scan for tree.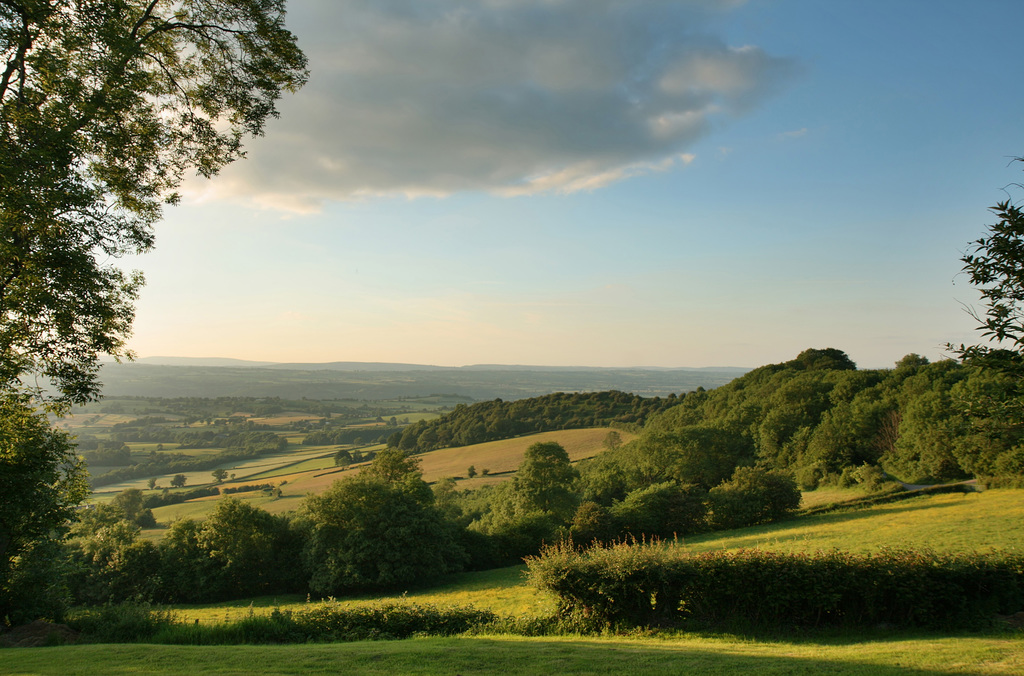
Scan result: (467,465,476,479).
